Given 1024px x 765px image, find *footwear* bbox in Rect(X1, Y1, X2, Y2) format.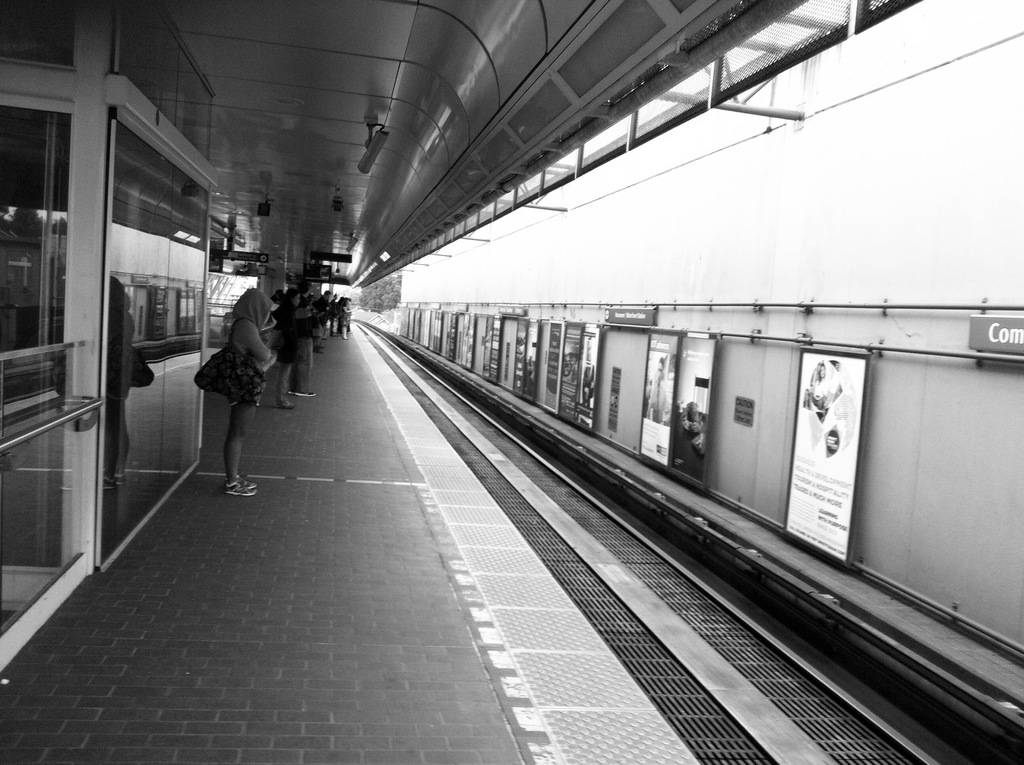
Rect(223, 474, 255, 485).
